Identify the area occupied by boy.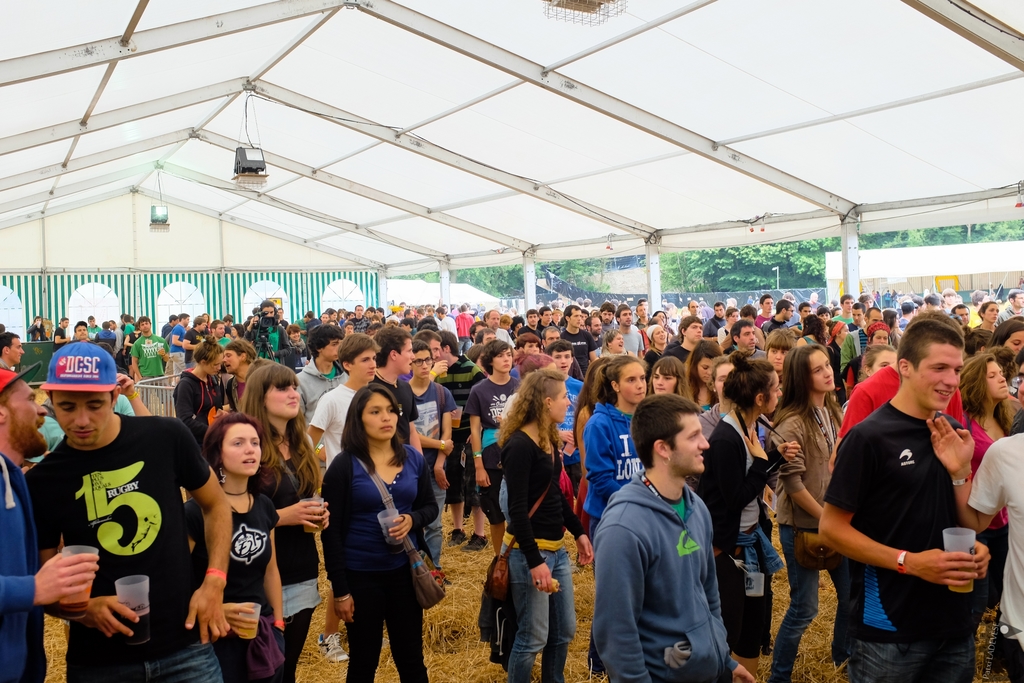
Area: <bbox>811, 317, 994, 682</bbox>.
